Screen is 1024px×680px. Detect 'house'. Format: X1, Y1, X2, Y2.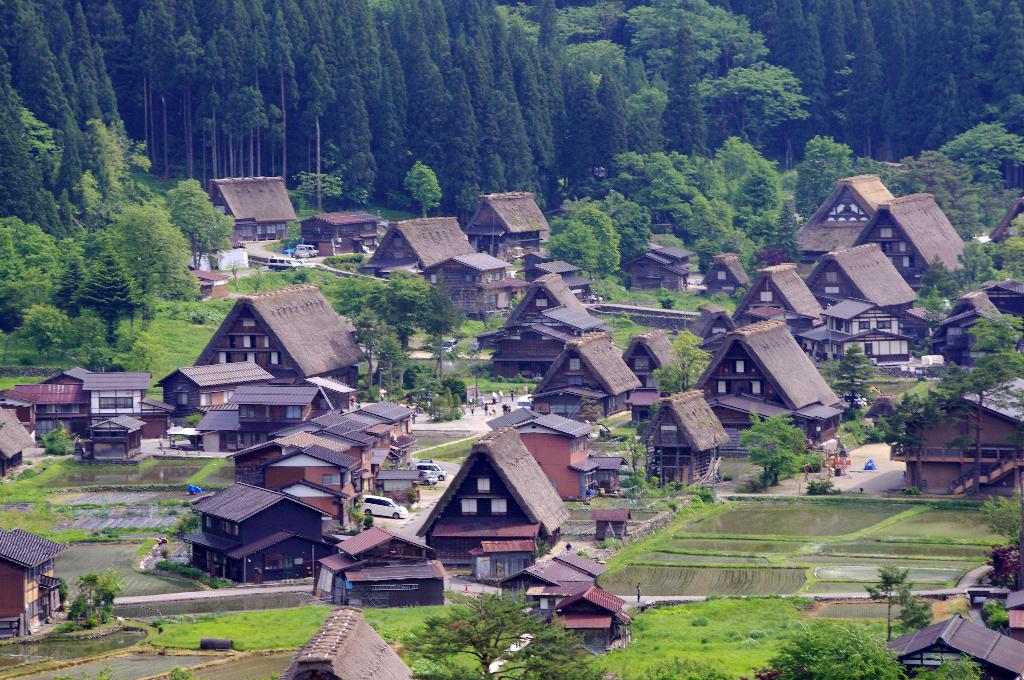
316, 528, 443, 604.
